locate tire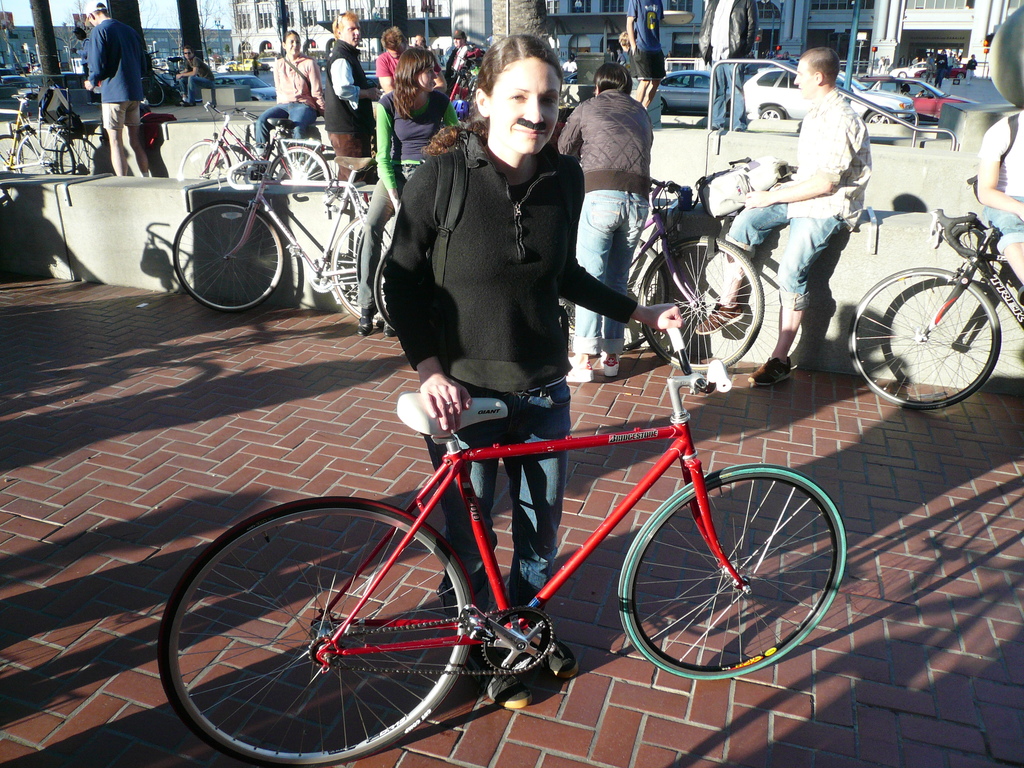
bbox(332, 213, 398, 325)
